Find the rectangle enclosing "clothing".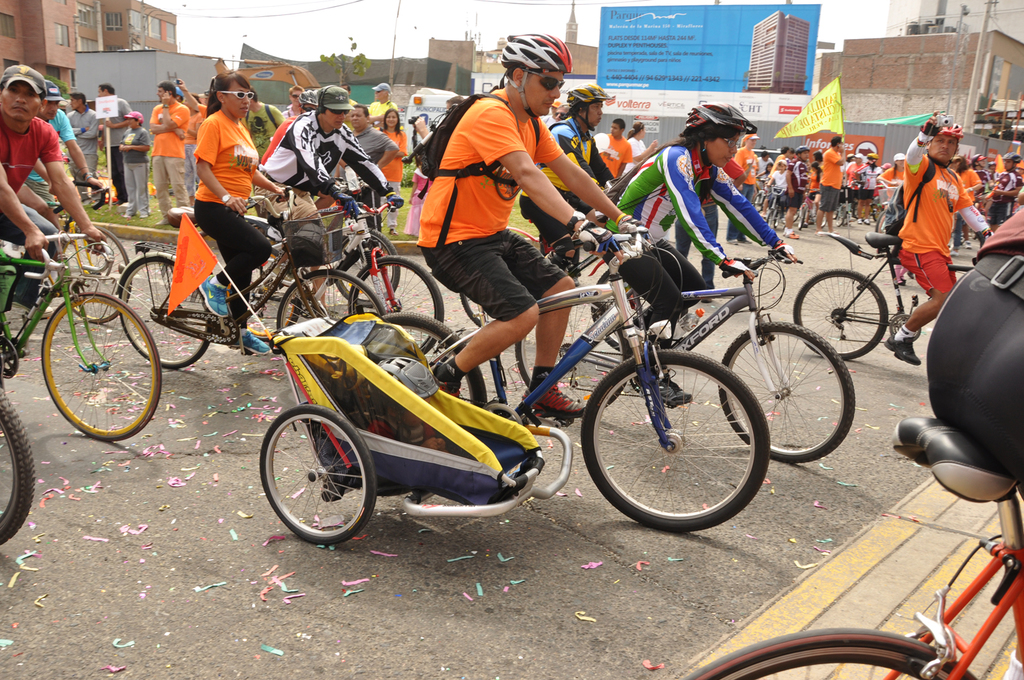
pyautogui.locateOnScreen(612, 143, 786, 339).
